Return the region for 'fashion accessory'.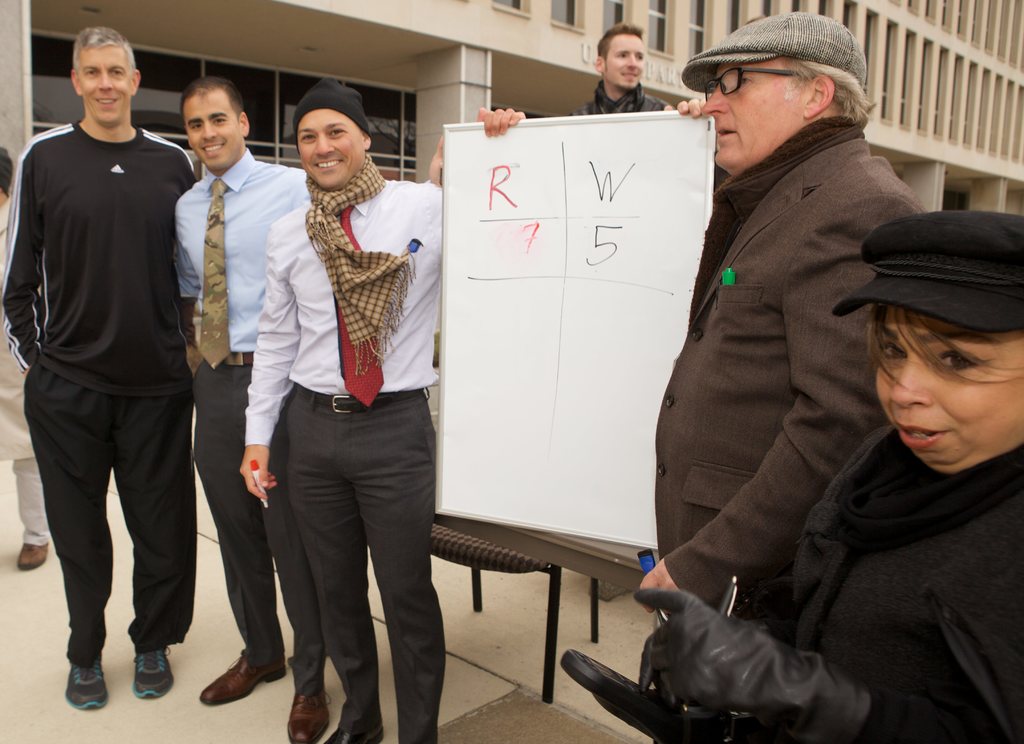
305:153:417:378.
